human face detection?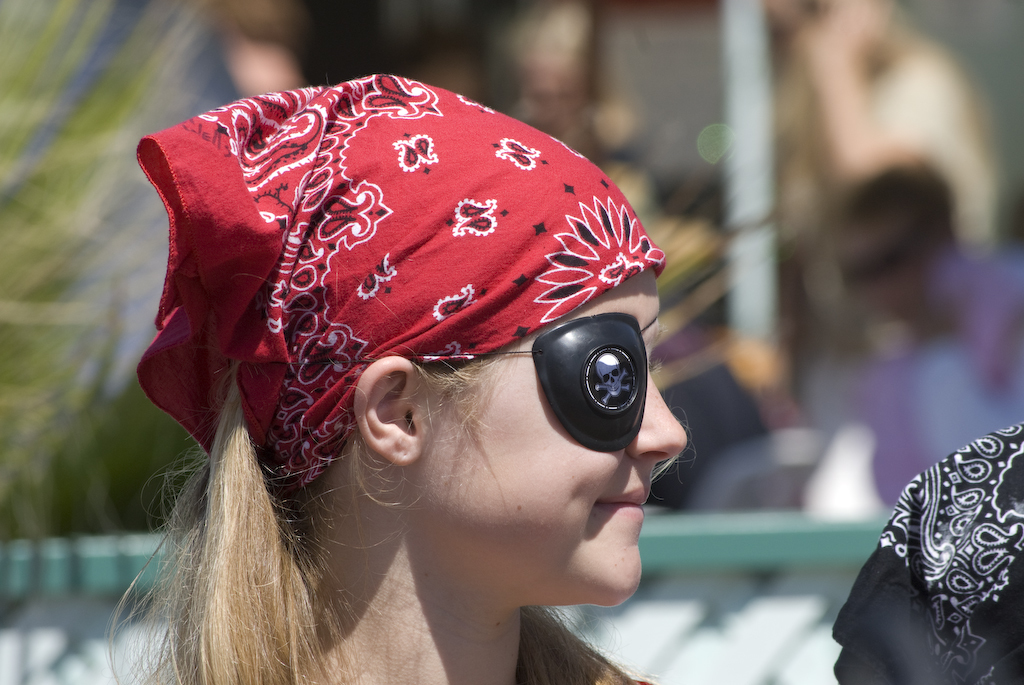
[left=418, top=261, right=691, bottom=604]
